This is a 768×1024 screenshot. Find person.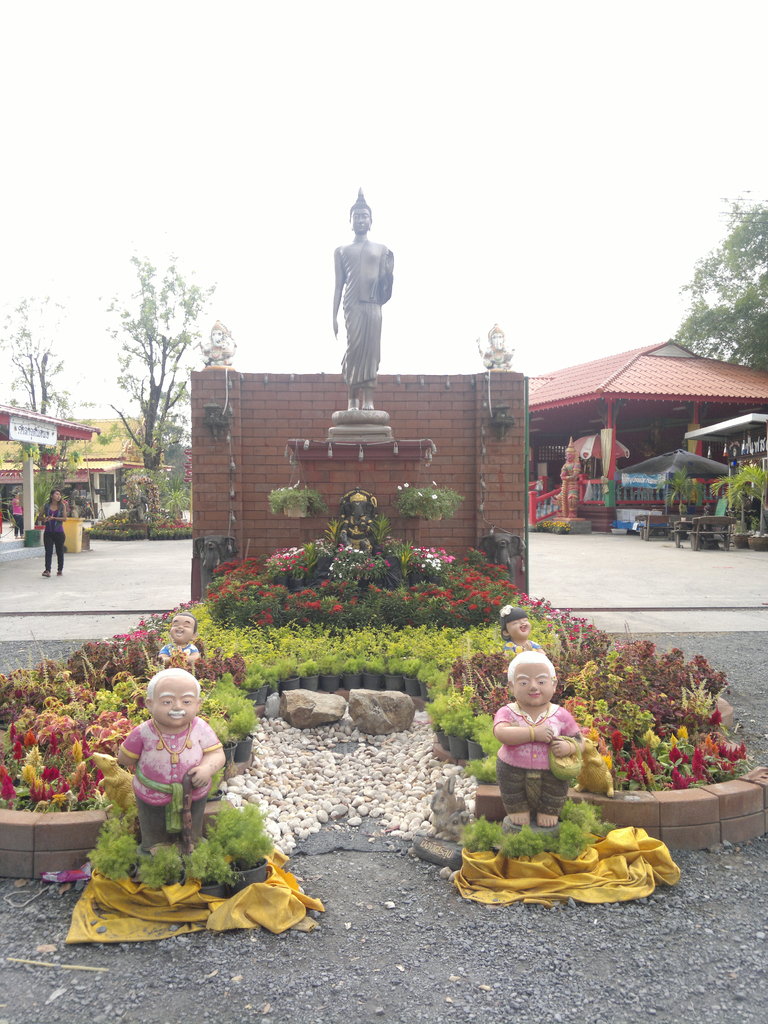
Bounding box: bbox=[492, 601, 539, 655].
